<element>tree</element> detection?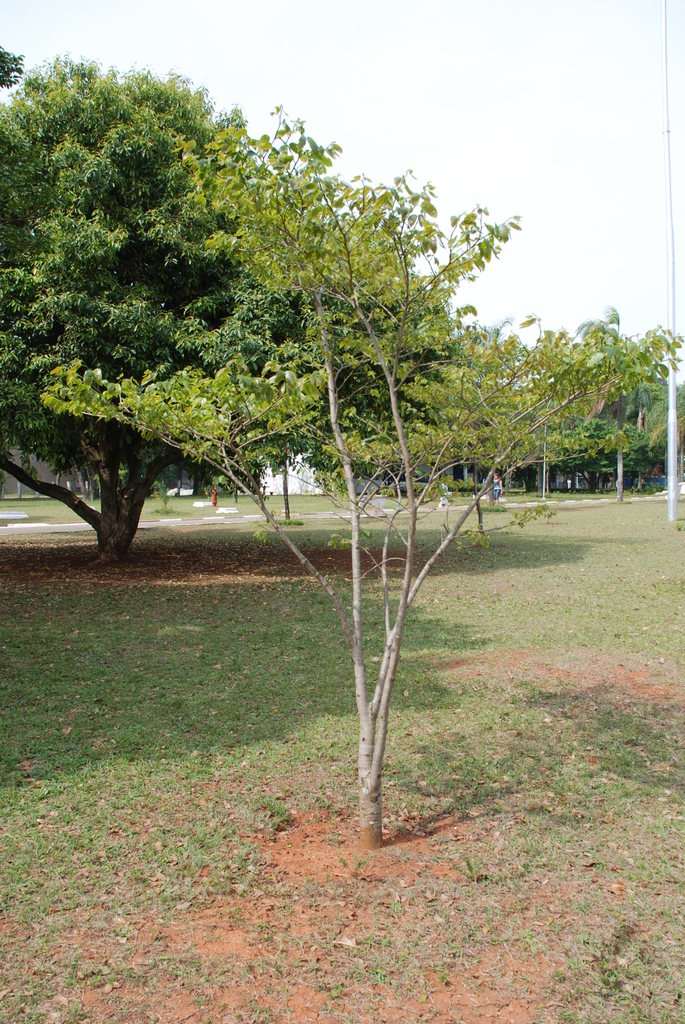
locate(269, 186, 512, 520)
